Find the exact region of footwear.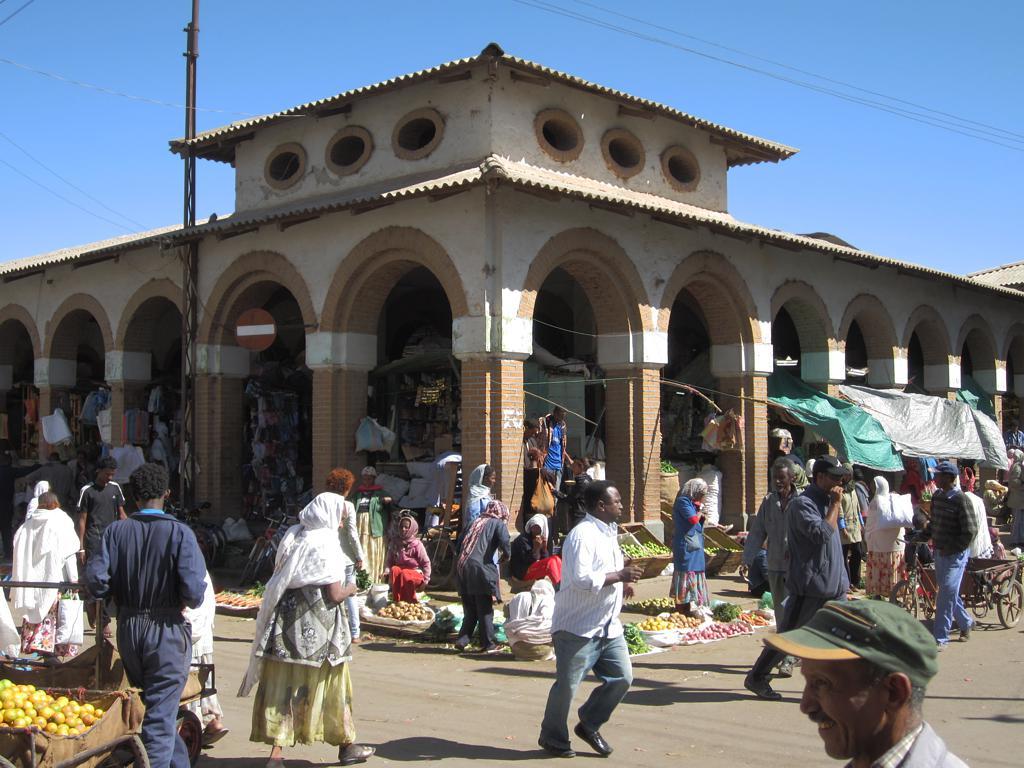
Exact region: <box>954,619,977,645</box>.
